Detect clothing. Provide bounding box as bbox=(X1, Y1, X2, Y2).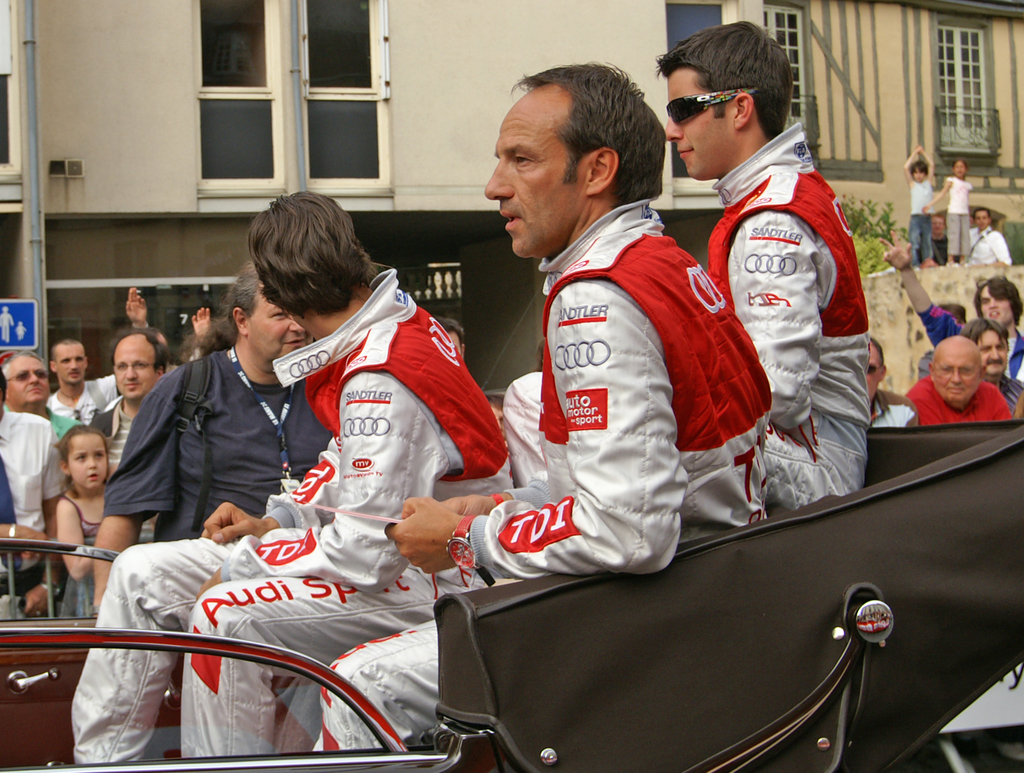
bbox=(923, 154, 979, 271).
